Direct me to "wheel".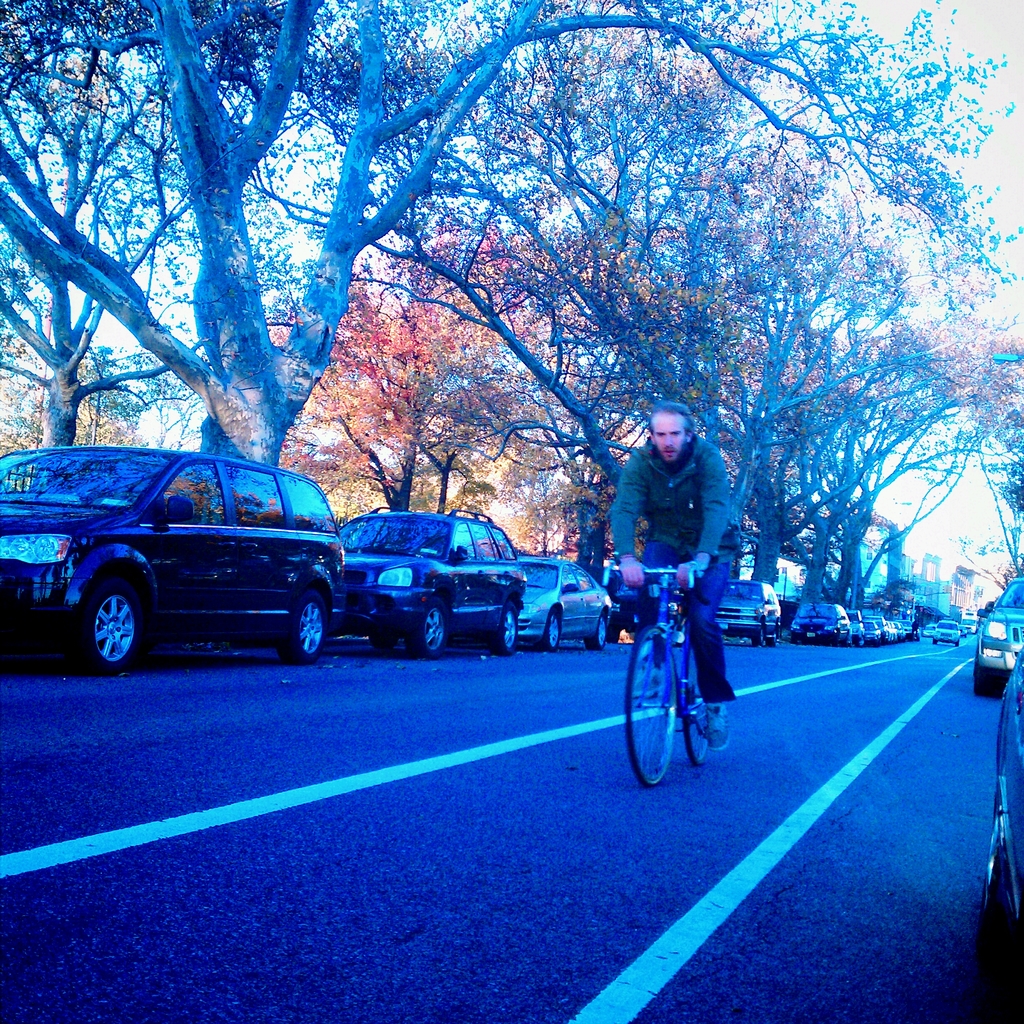
Direction: 280/593/324/664.
